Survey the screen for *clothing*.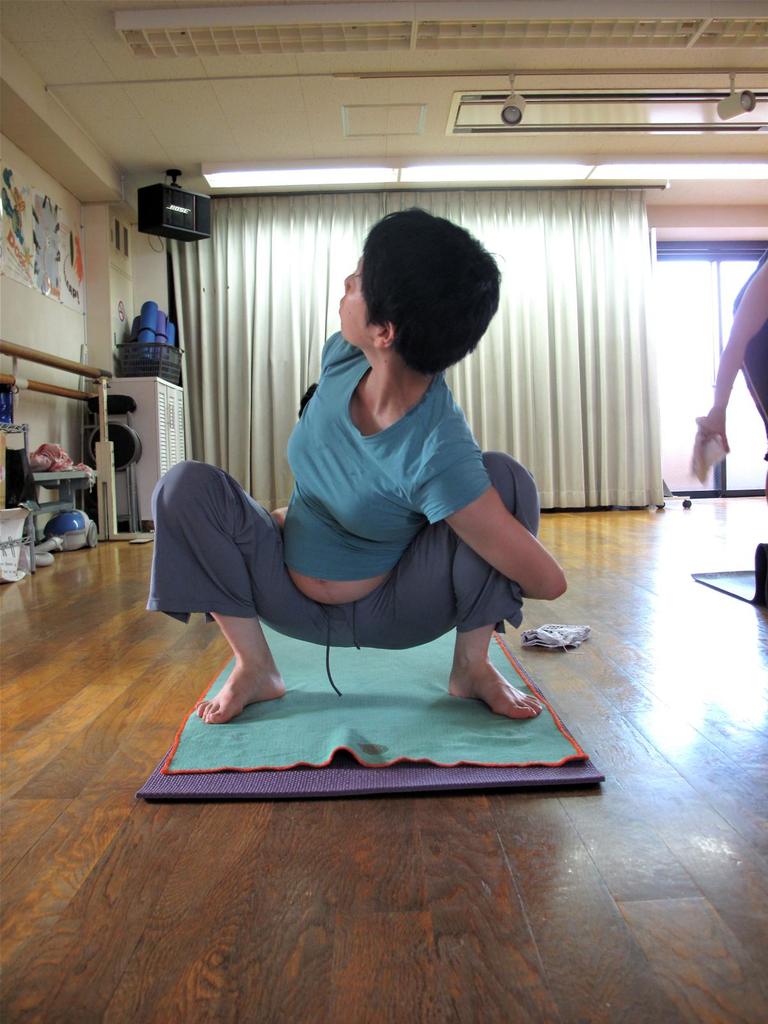
Survey found: x1=170 y1=324 x2=530 y2=669.
